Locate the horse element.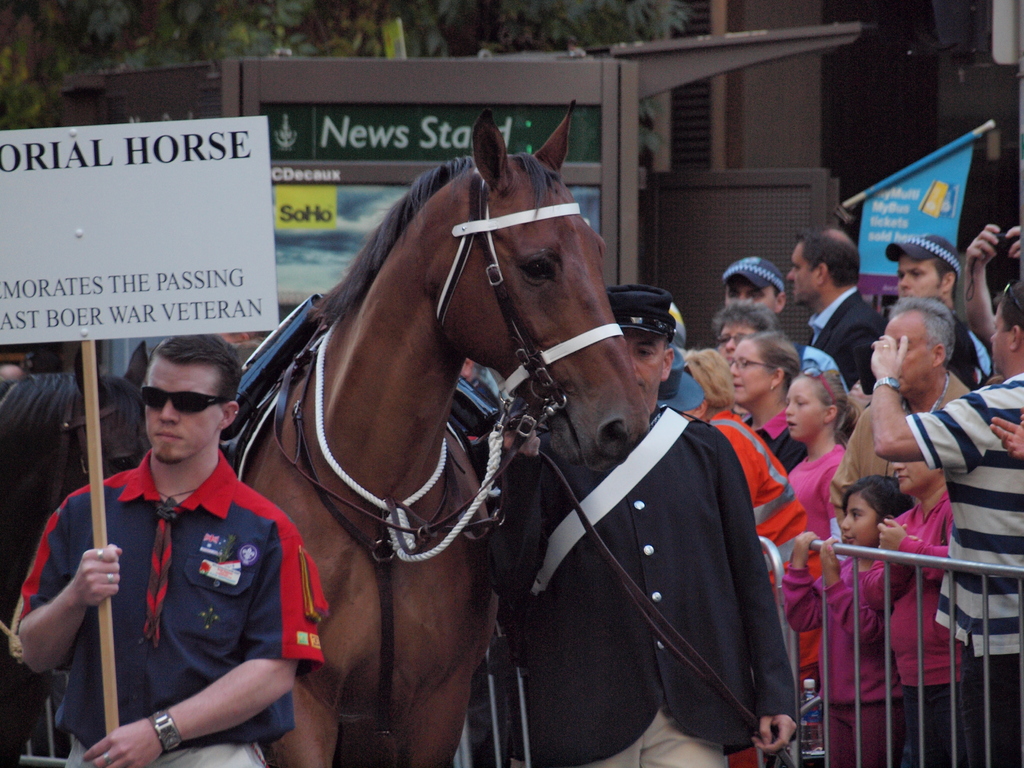
Element bbox: x1=0, y1=335, x2=152, y2=767.
